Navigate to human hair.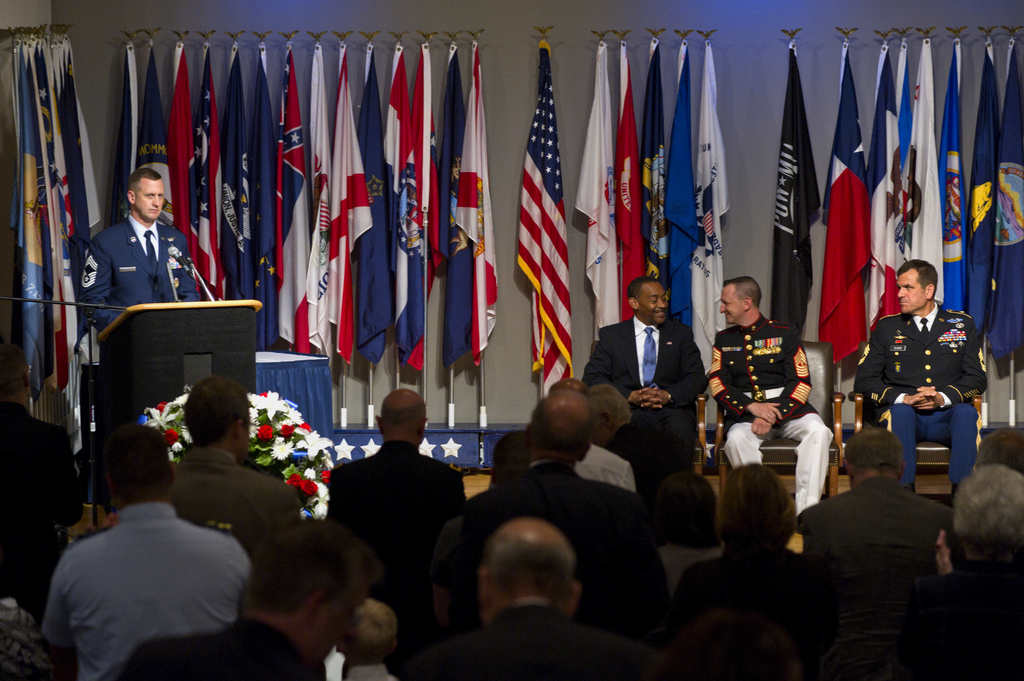
Navigation target: bbox=[125, 165, 162, 186].
